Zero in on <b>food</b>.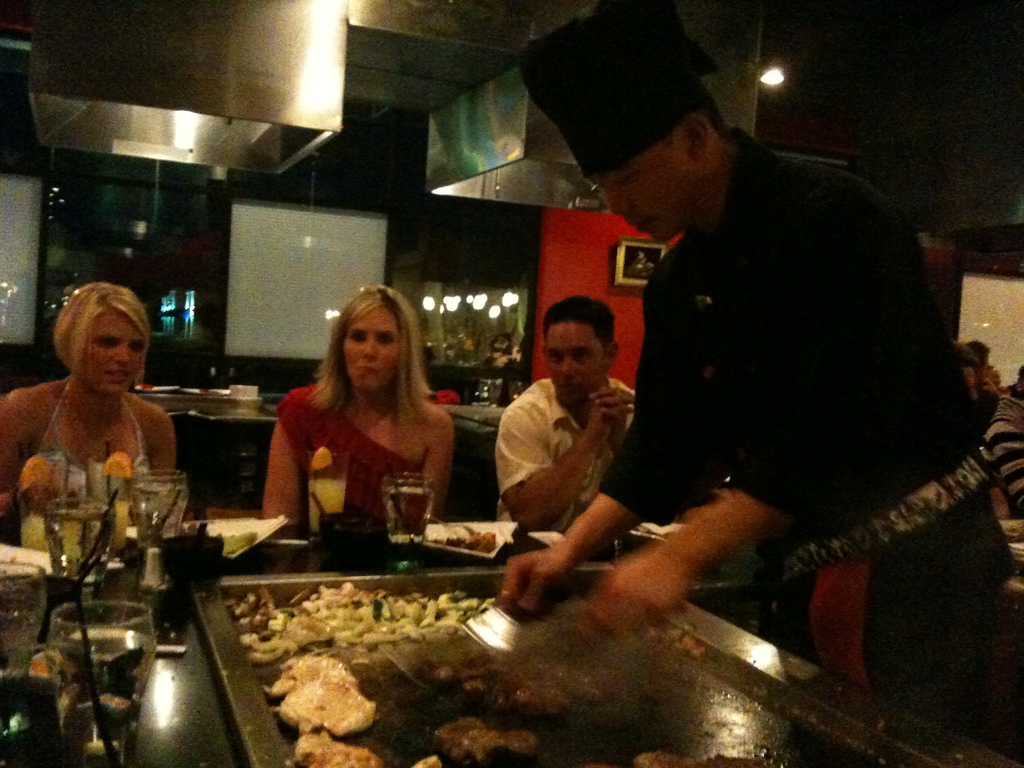
Zeroed in: rect(431, 716, 540, 767).
